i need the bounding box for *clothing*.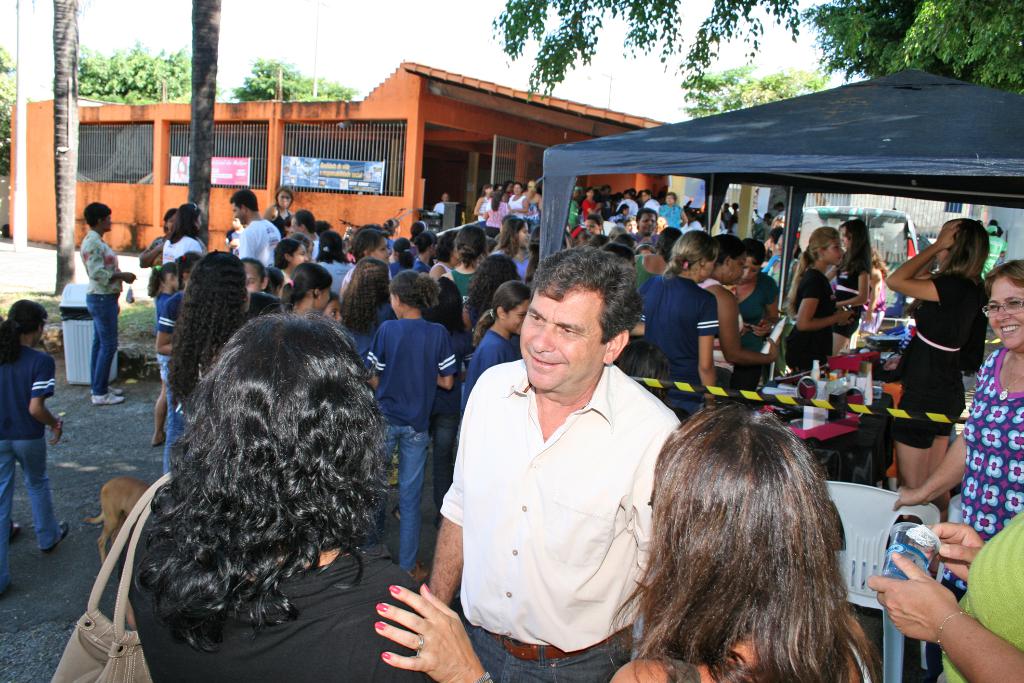
Here it is: pyautogui.locateOnScreen(1, 345, 52, 550).
